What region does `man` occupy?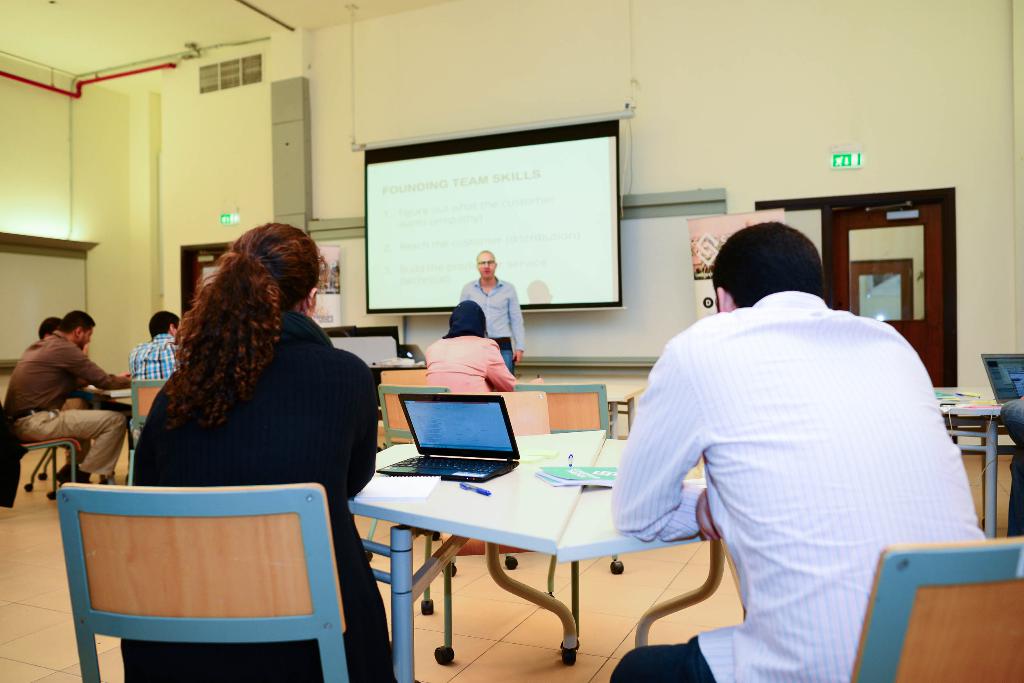
[left=460, top=248, right=525, bottom=375].
